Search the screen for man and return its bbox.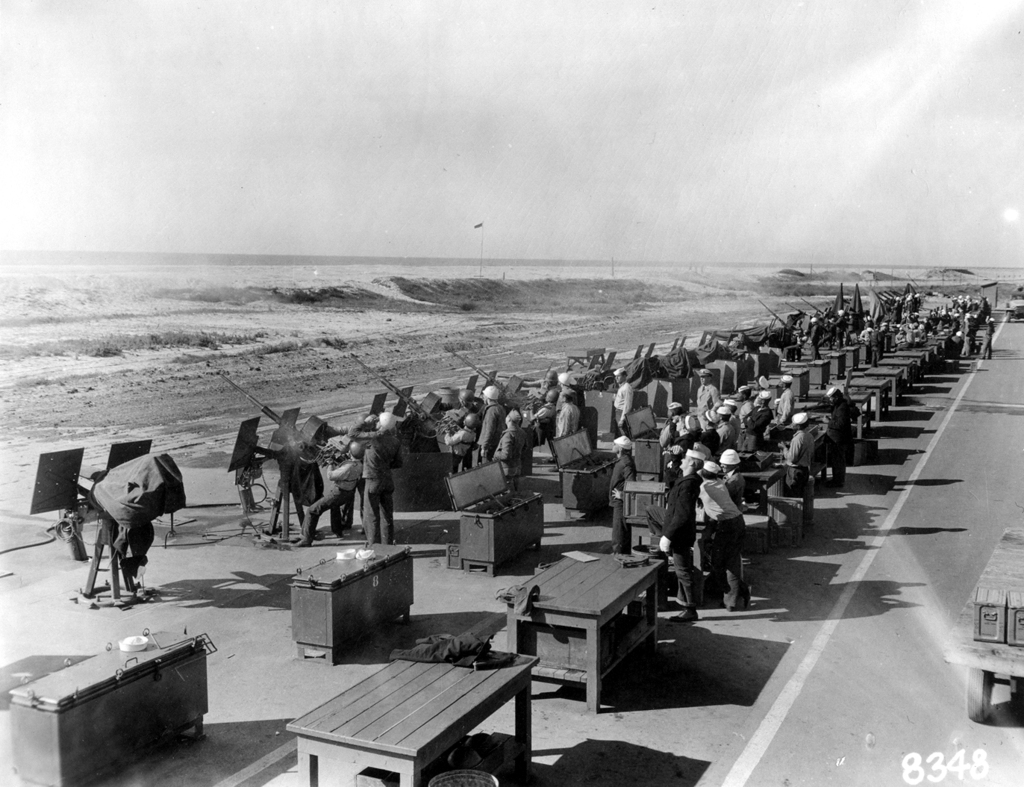
Found: 977,314,996,359.
